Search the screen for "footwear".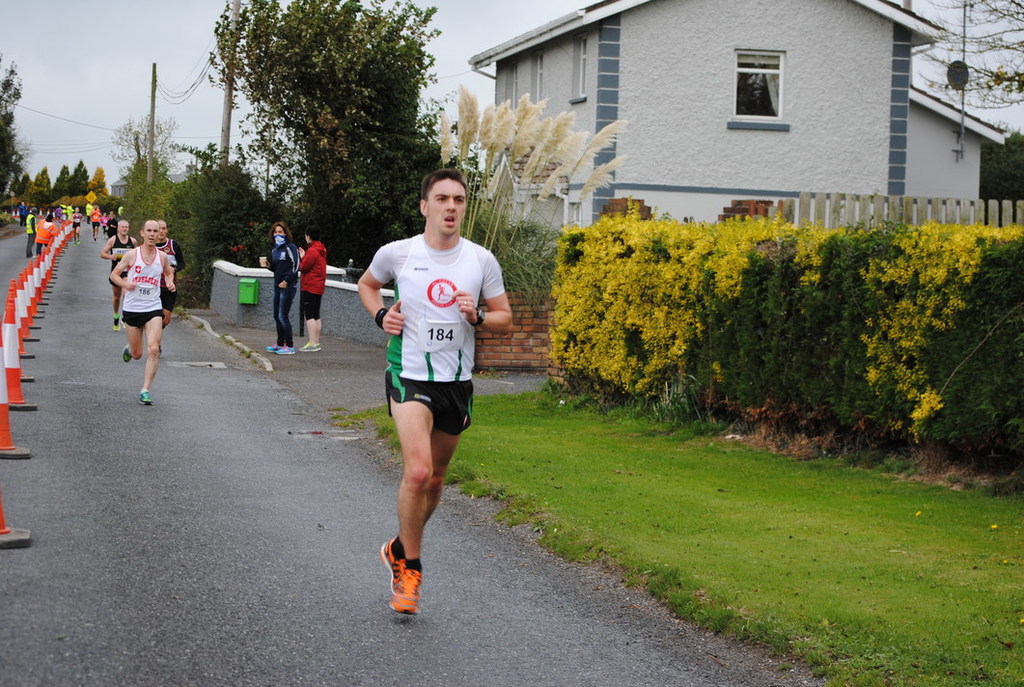
Found at [left=110, top=313, right=123, bottom=332].
